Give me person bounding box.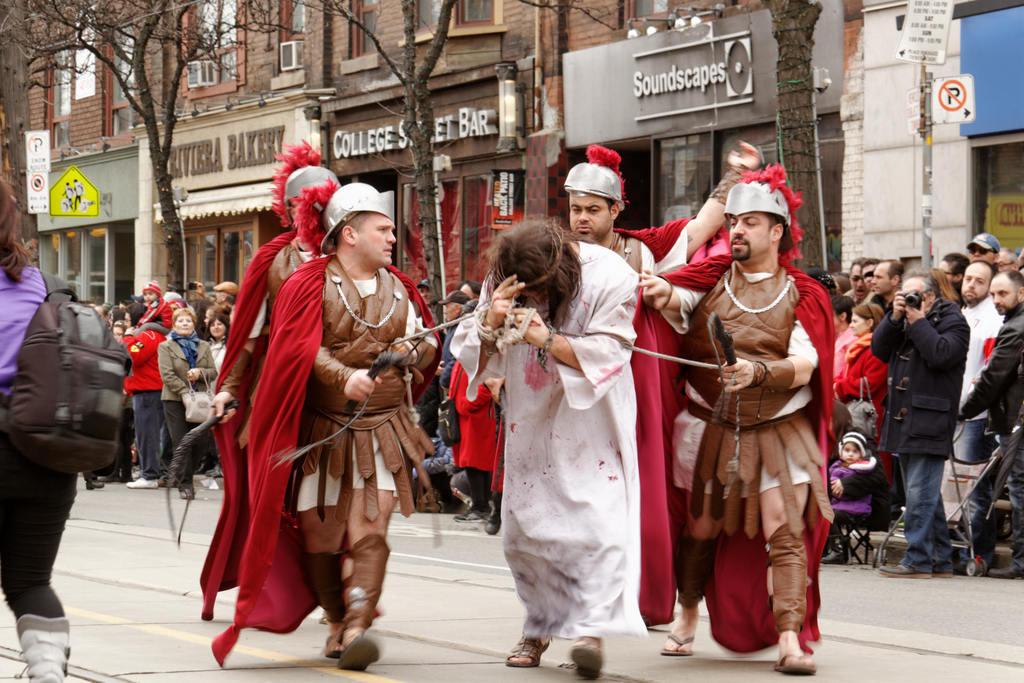
{"left": 829, "top": 297, "right": 891, "bottom": 498}.
